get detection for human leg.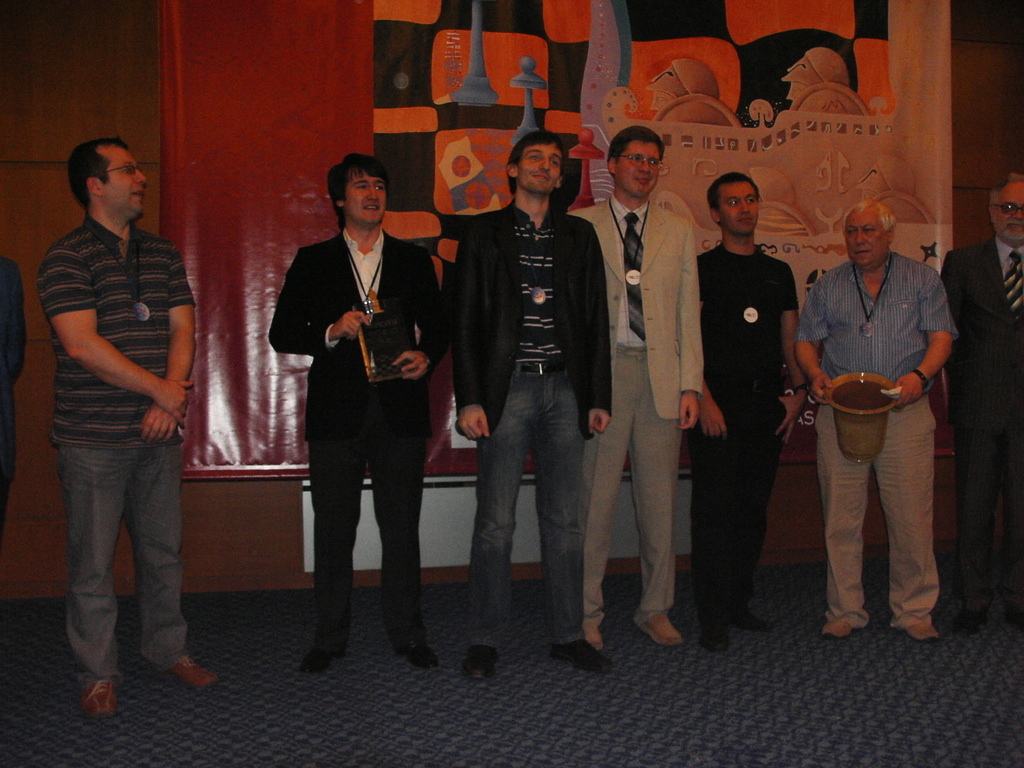
Detection: BBox(816, 383, 874, 637).
